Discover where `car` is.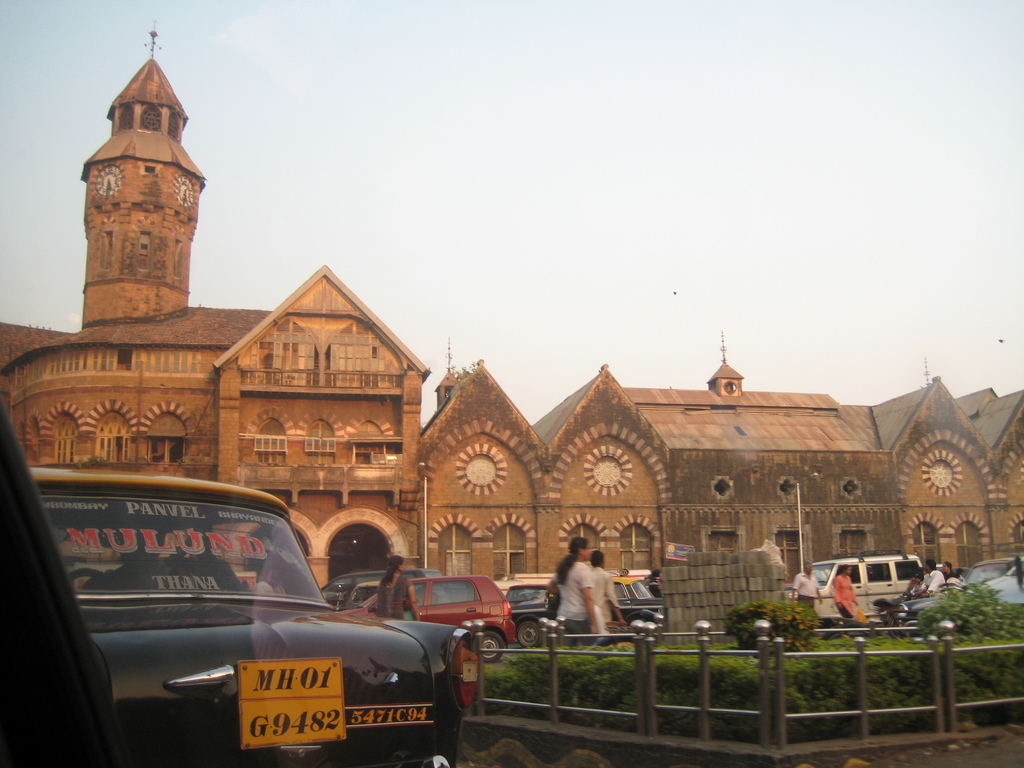
Discovered at left=945, top=563, right=968, bottom=583.
